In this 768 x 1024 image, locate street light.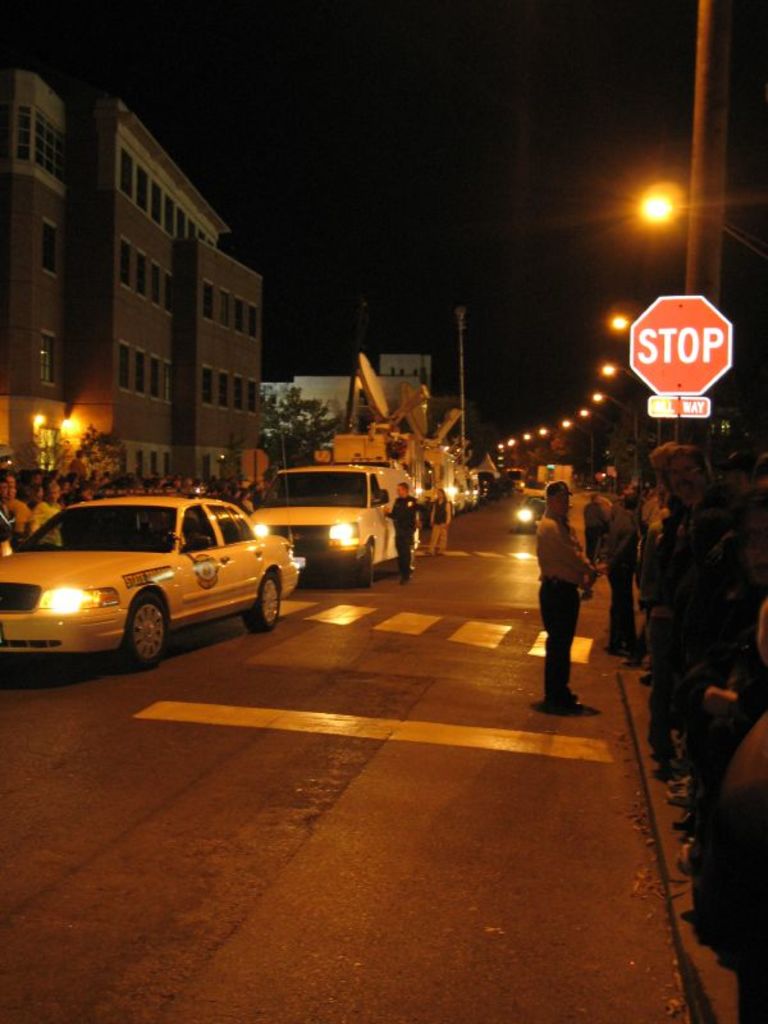
Bounding box: 581,406,613,479.
